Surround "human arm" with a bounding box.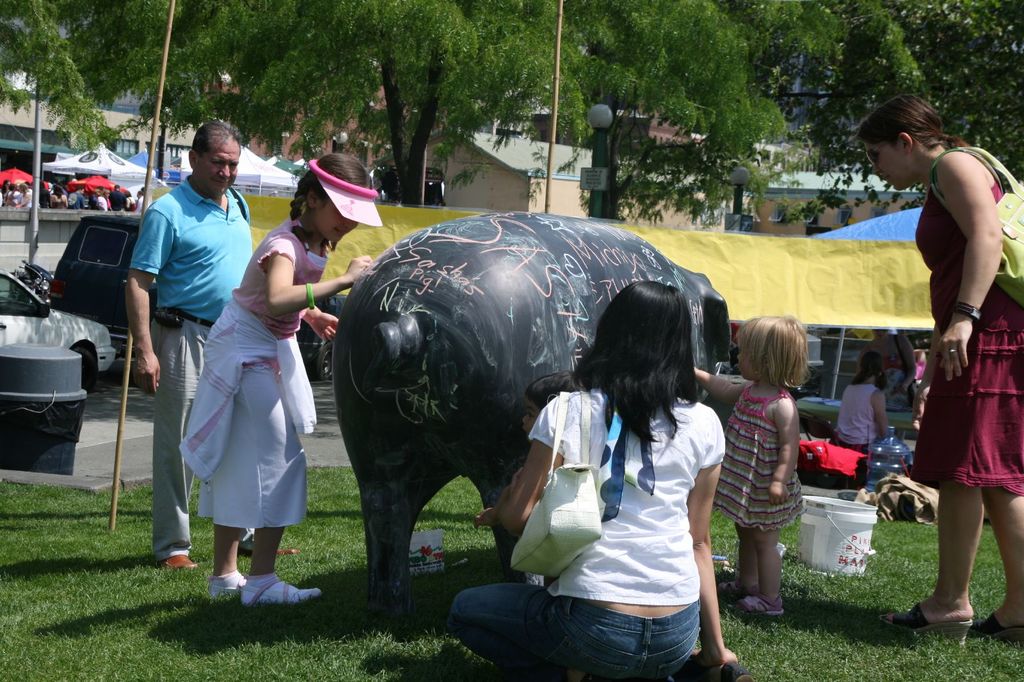
468, 469, 527, 529.
